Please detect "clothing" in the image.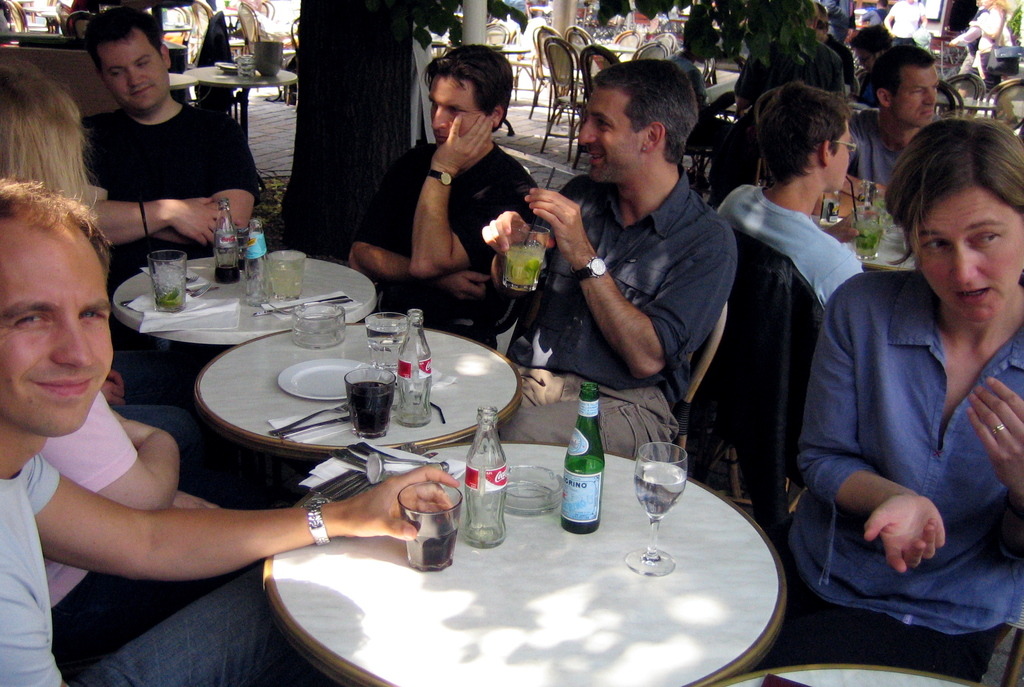
[left=891, top=2, right=924, bottom=42].
